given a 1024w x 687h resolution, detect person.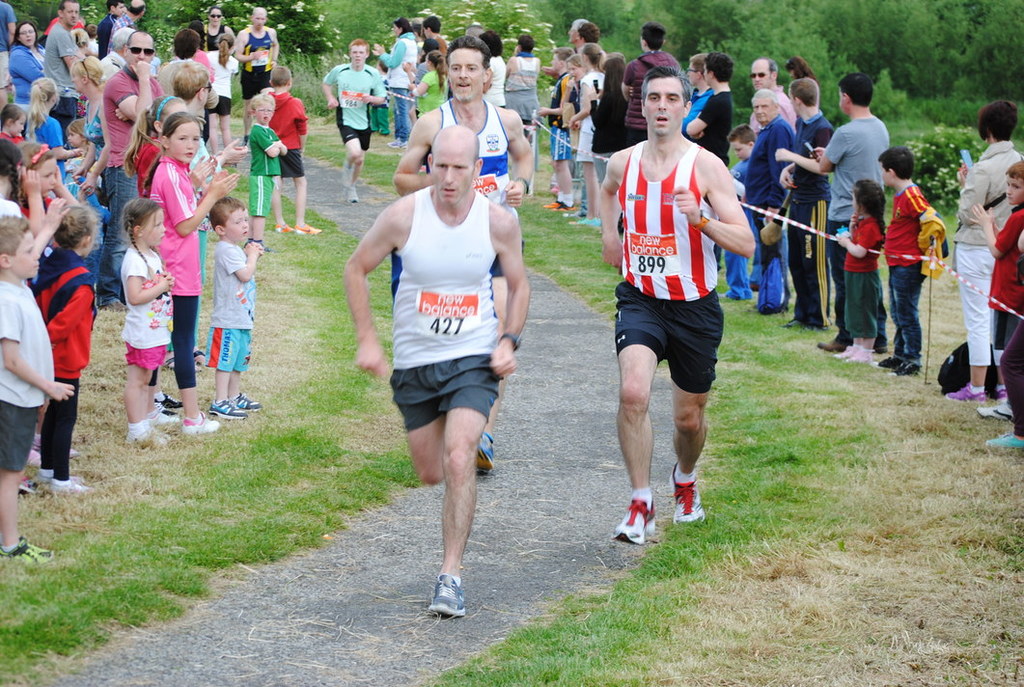
<region>242, 92, 287, 249</region>.
